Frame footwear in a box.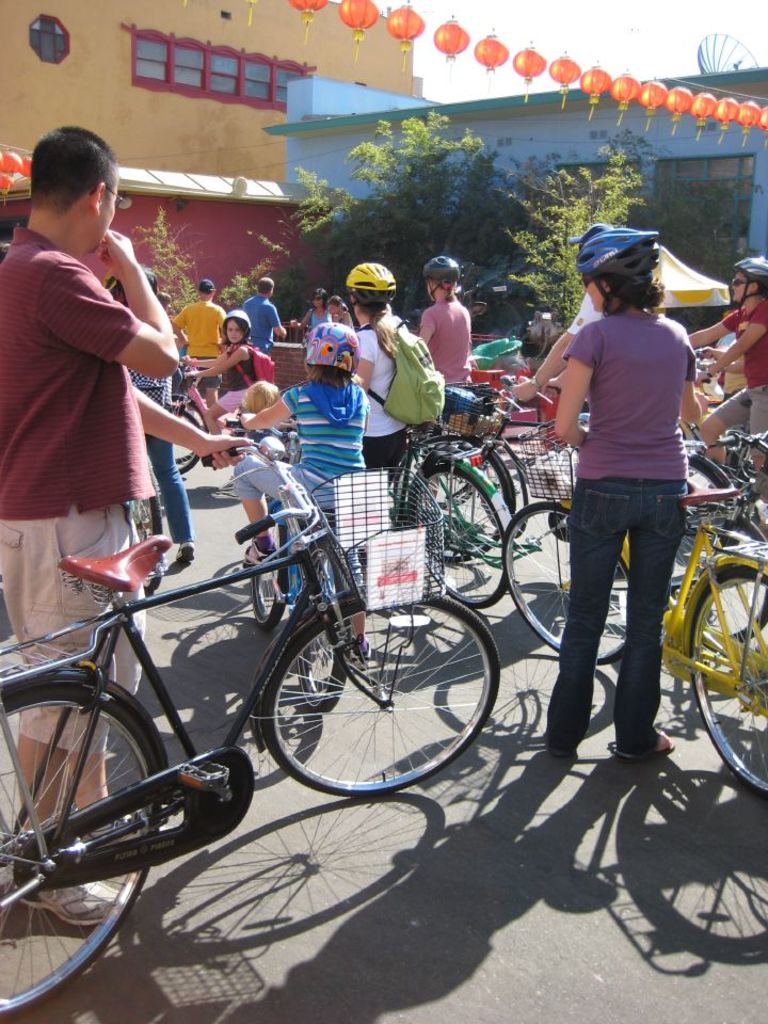
x1=544, y1=726, x2=579, y2=757.
